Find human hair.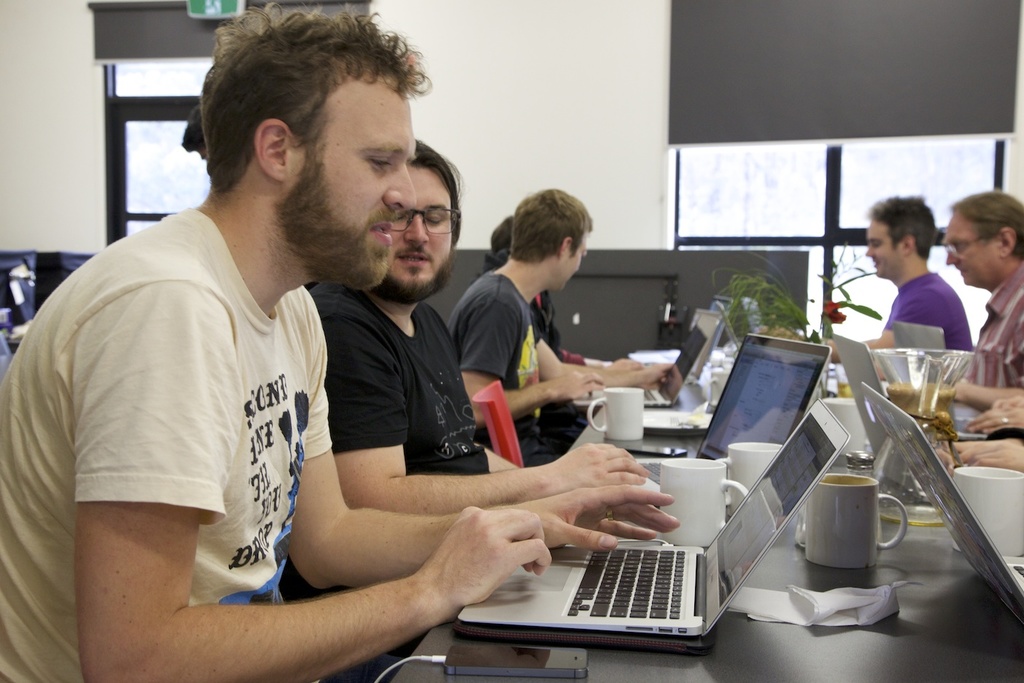
x1=405, y1=133, x2=465, y2=250.
